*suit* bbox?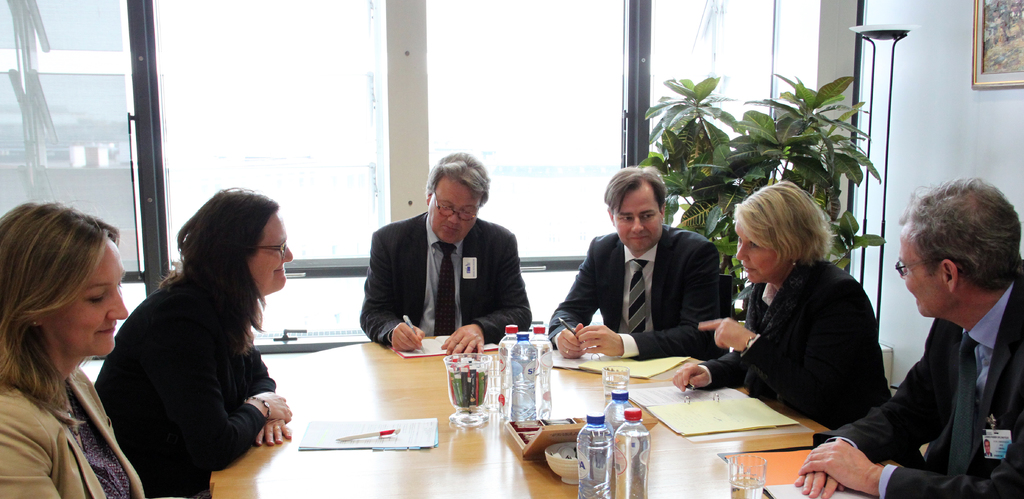
0 370 147 498
